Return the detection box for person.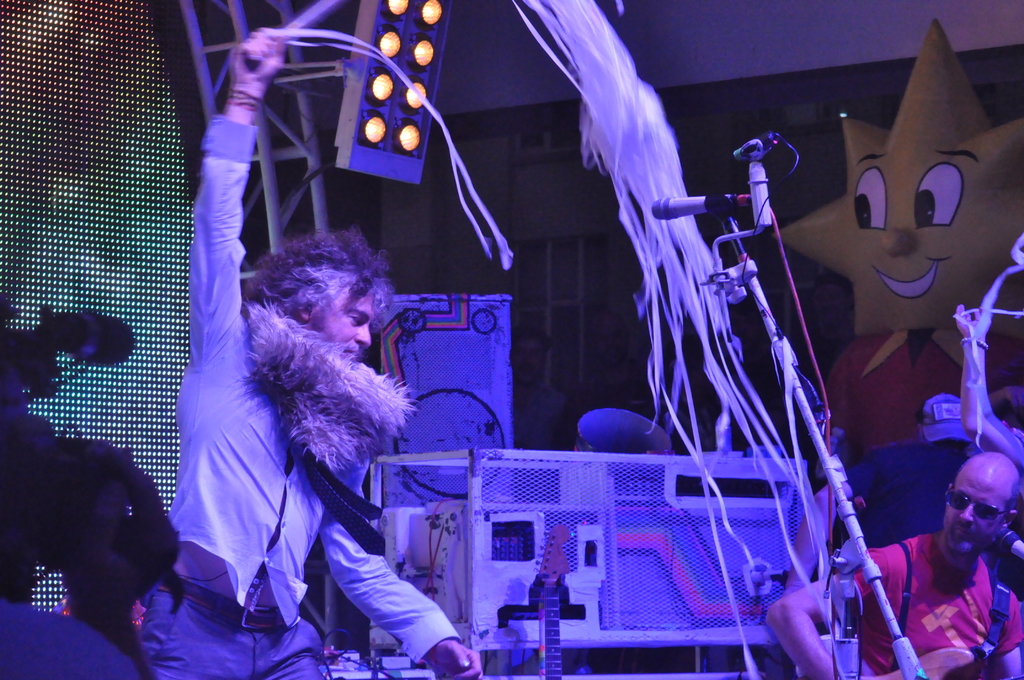
x1=768, y1=454, x2=1023, y2=679.
